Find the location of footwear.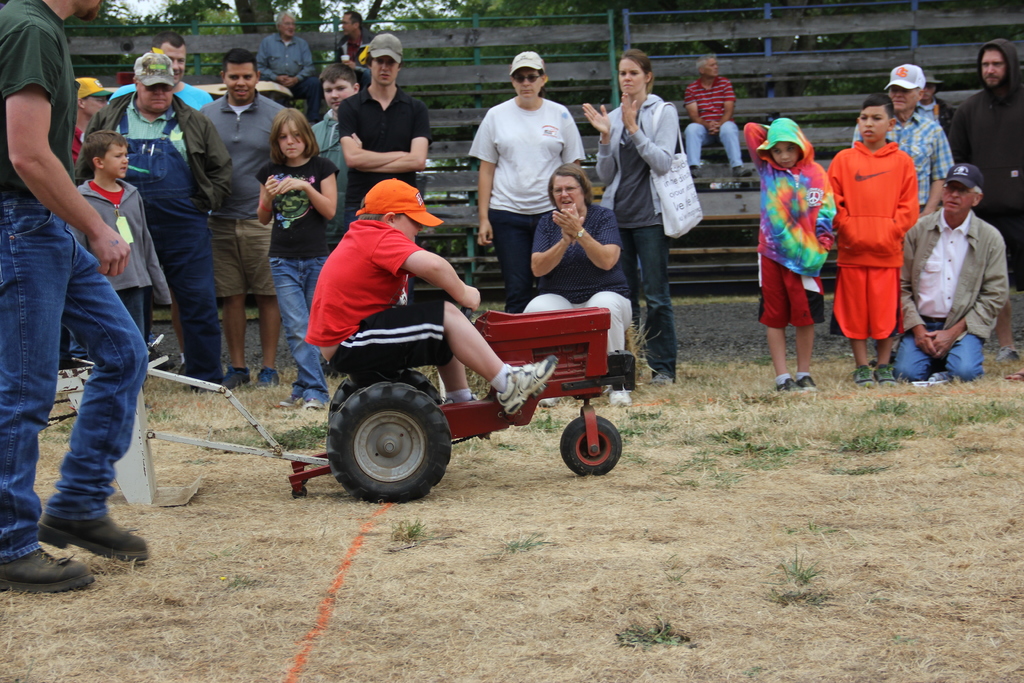
Location: left=34, top=509, right=146, bottom=564.
